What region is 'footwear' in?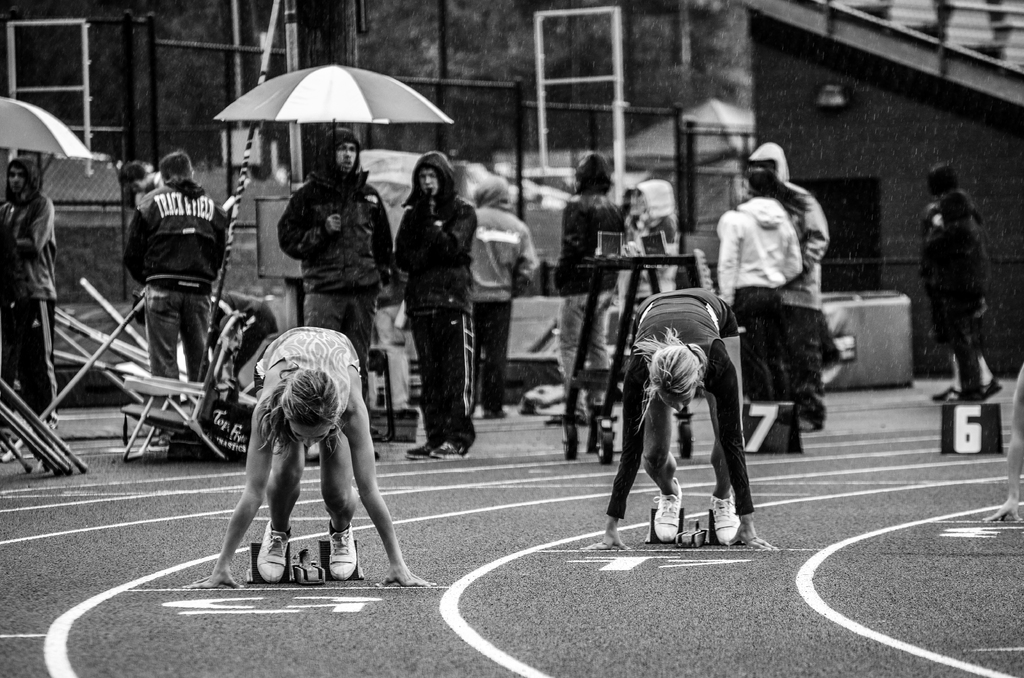
[left=404, top=441, right=433, bottom=460].
